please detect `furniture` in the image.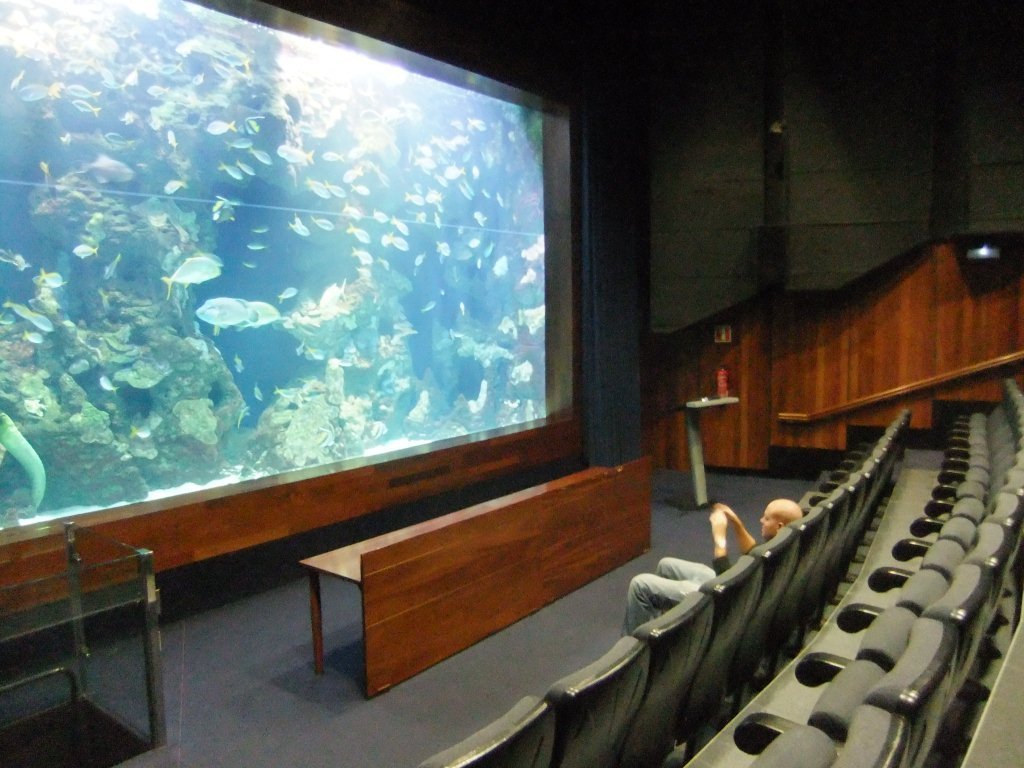
left=803, top=488, right=849, bottom=647.
